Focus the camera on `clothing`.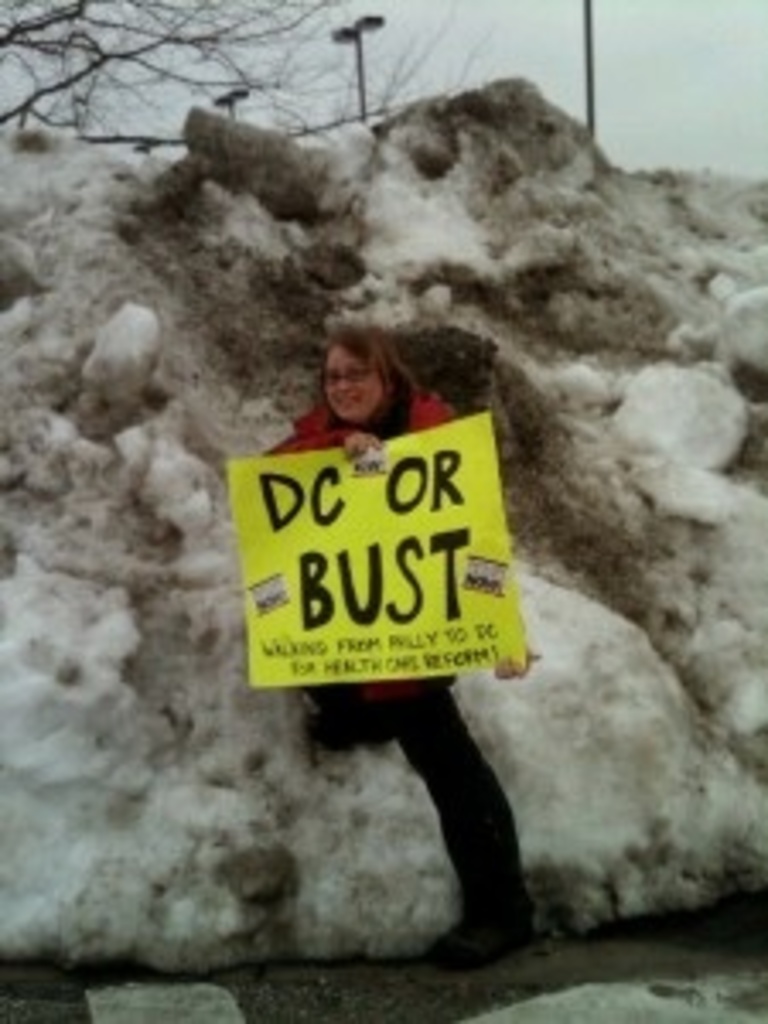
Focus region: left=270, top=399, right=539, bottom=945.
